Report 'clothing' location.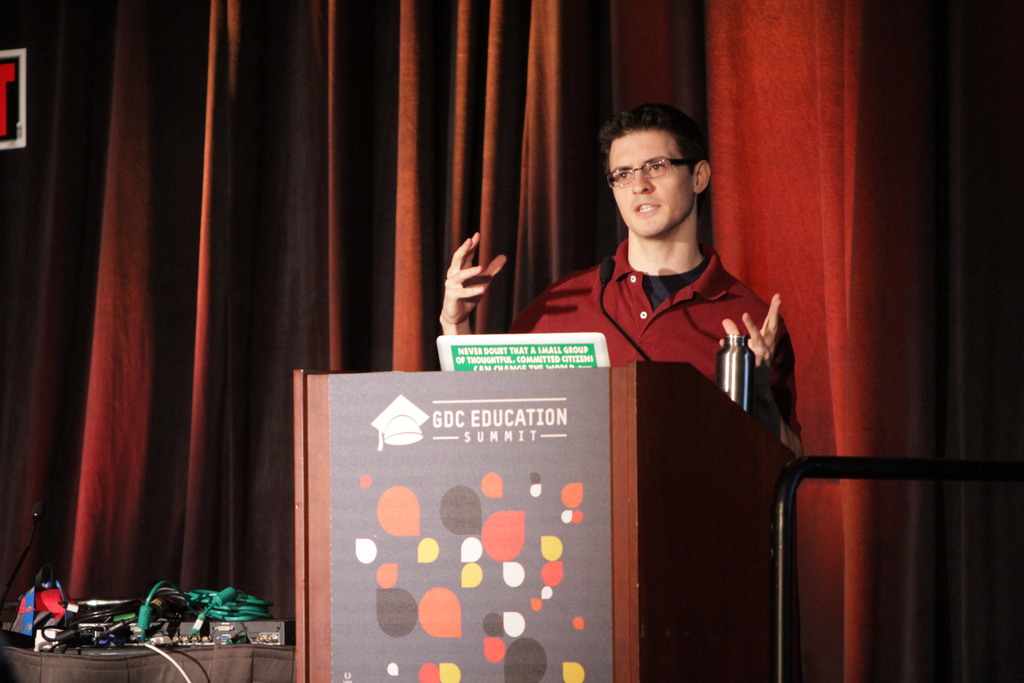
Report: [x1=540, y1=217, x2=789, y2=413].
